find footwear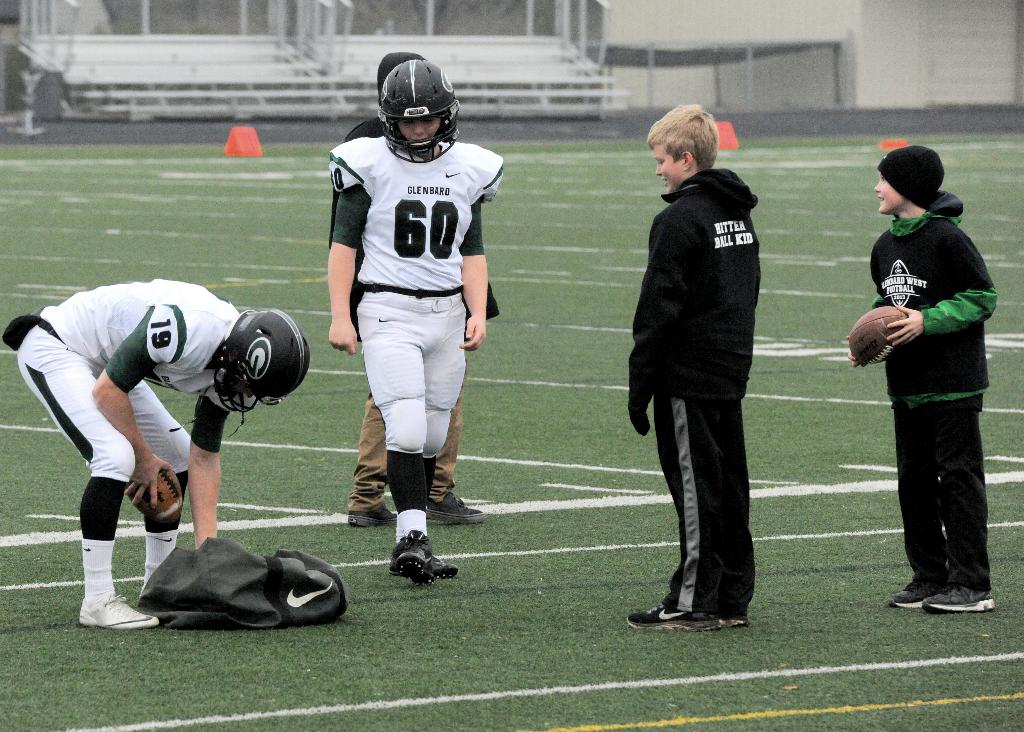
locate(397, 531, 435, 583)
